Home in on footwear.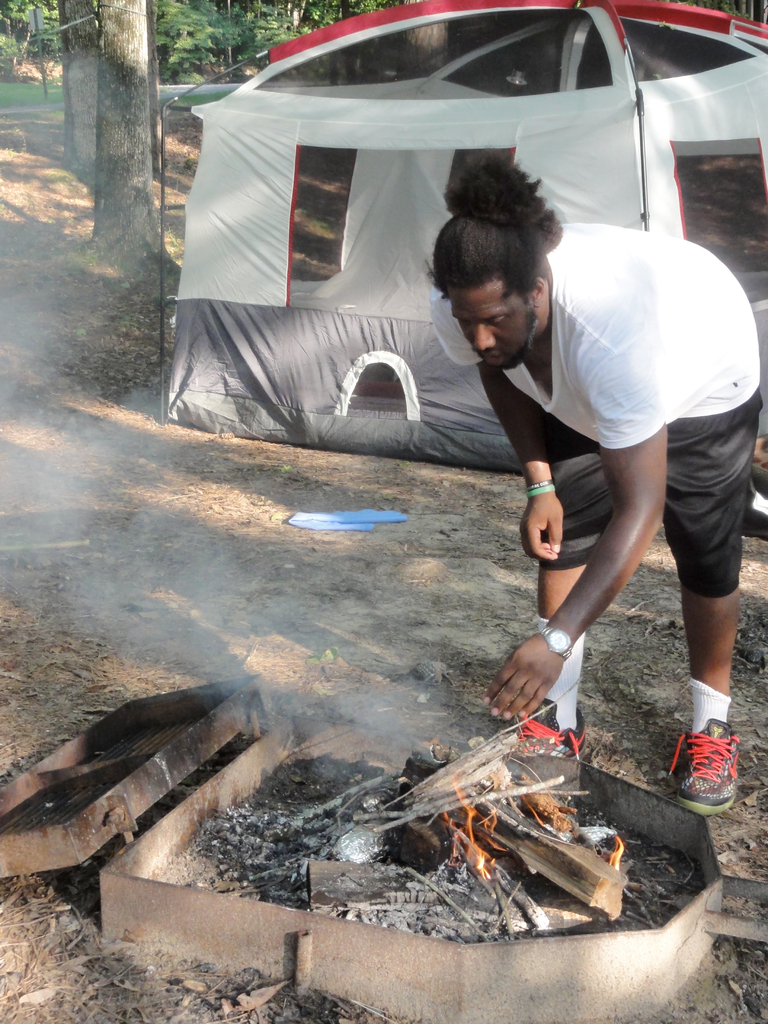
Homed in at box(520, 693, 588, 764).
